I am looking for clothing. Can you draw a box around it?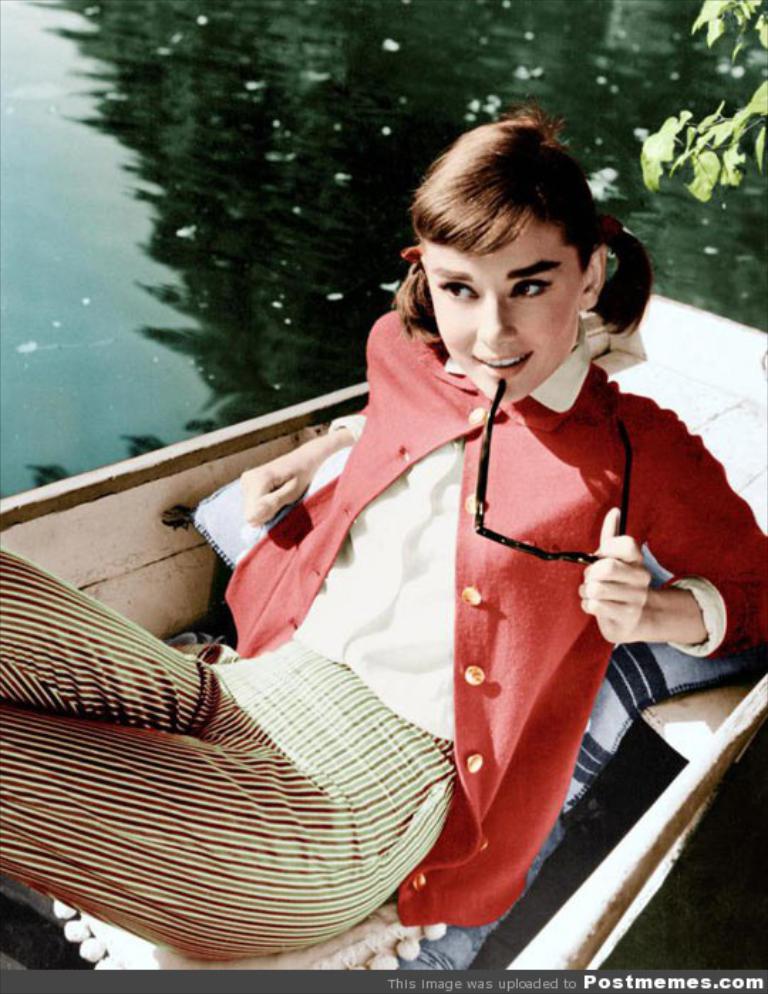
Sure, the bounding box is [316, 361, 711, 926].
